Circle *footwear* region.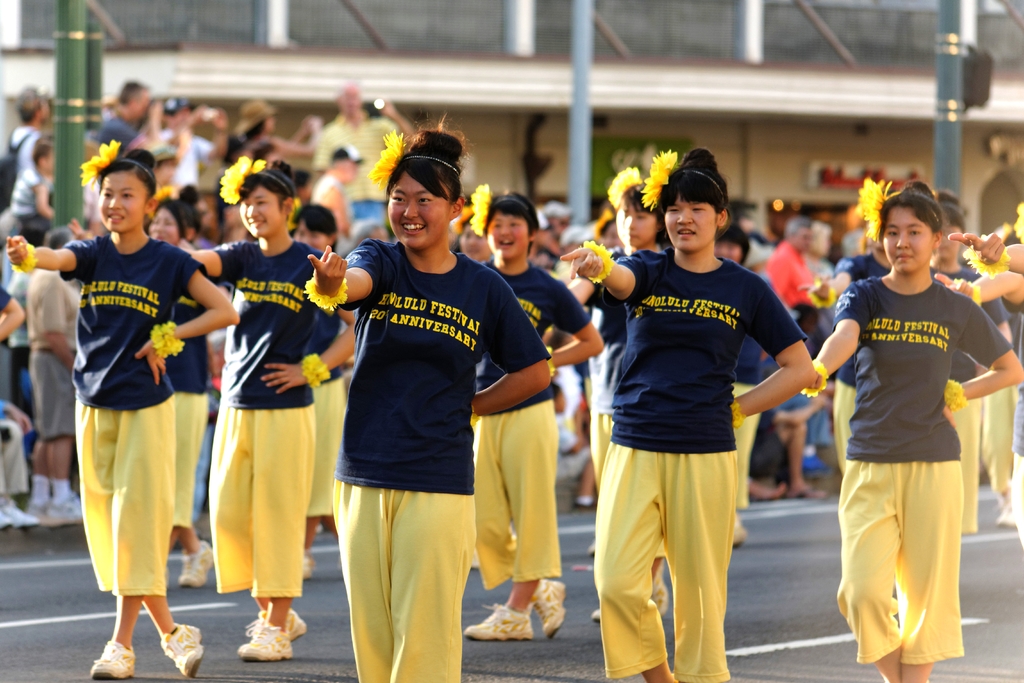
Region: Rect(300, 552, 314, 583).
